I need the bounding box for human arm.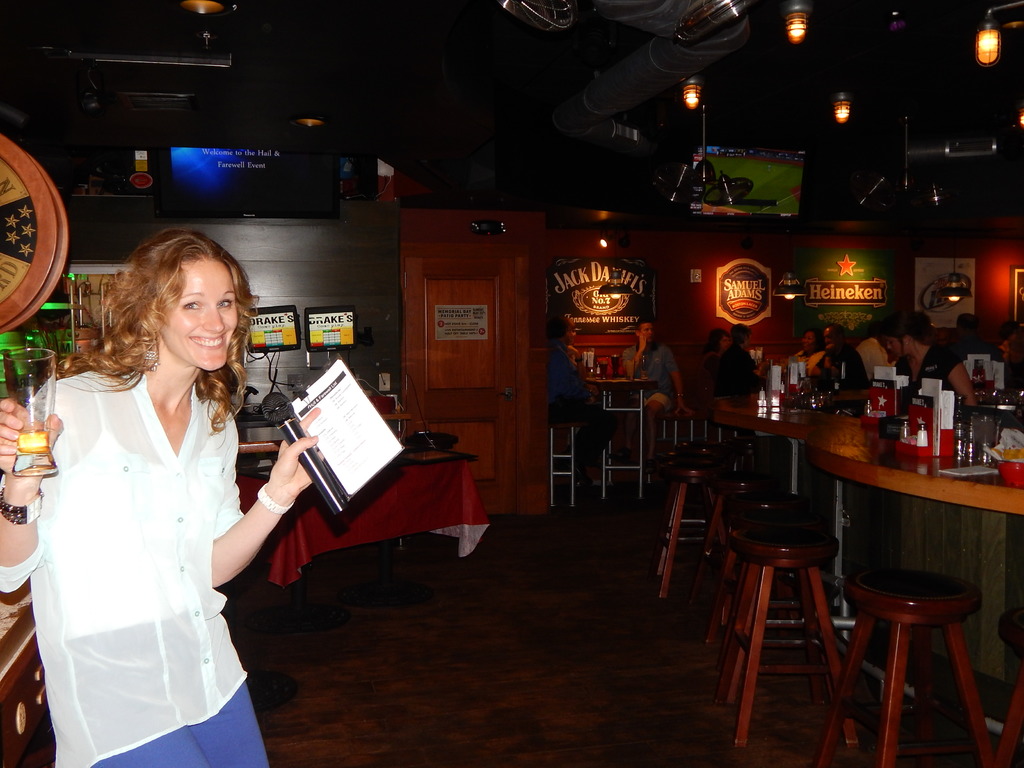
Here it is: [949, 353, 990, 413].
